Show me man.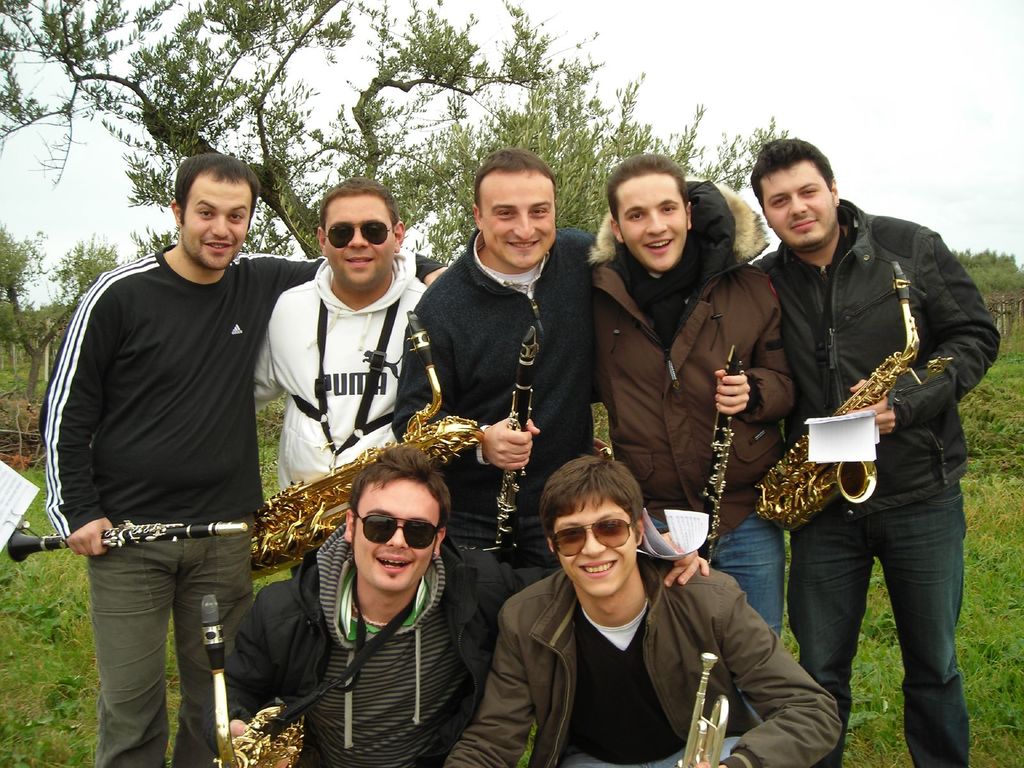
man is here: 448 452 842 767.
